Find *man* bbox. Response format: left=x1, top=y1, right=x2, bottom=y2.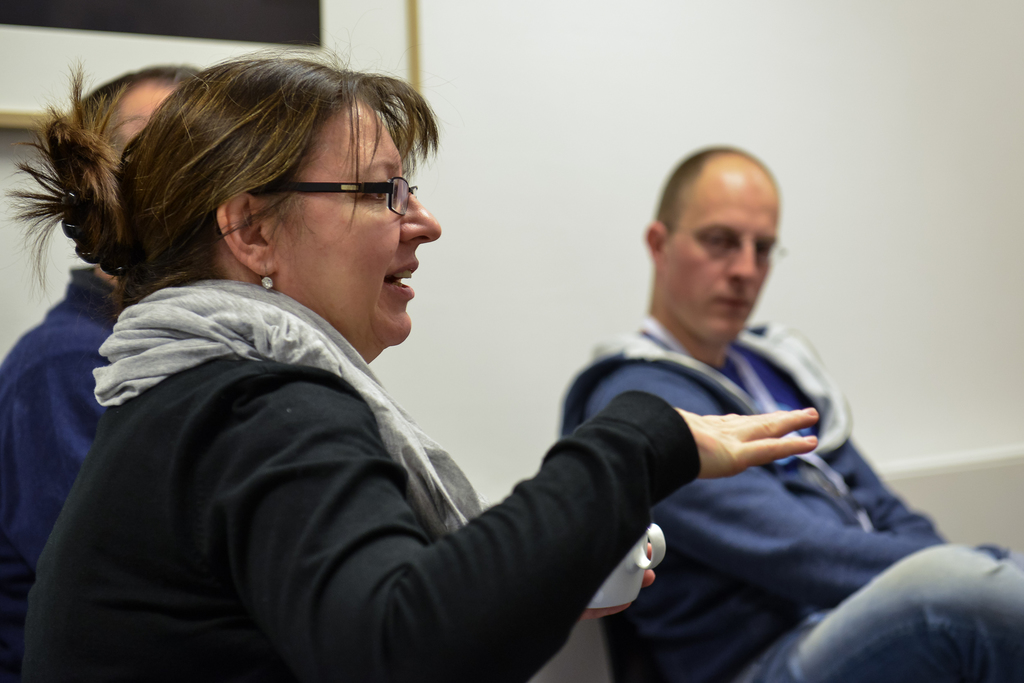
left=508, top=174, right=917, bottom=642.
